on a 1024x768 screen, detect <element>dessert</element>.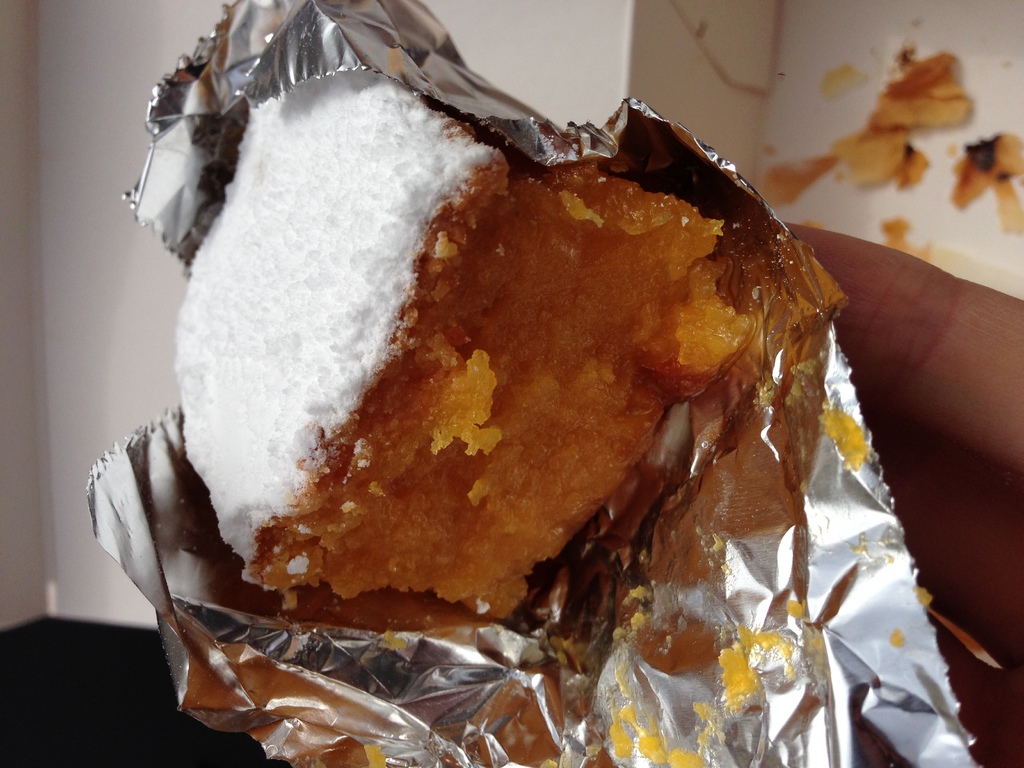
[x1=88, y1=68, x2=908, y2=682].
